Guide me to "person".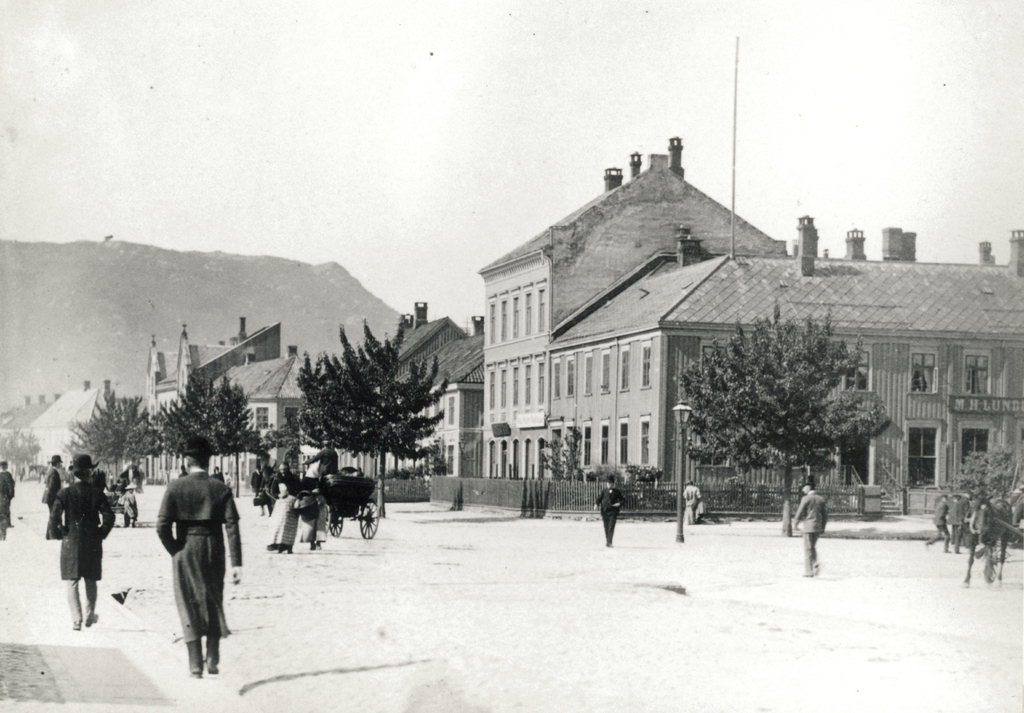
Guidance: [963, 489, 973, 545].
